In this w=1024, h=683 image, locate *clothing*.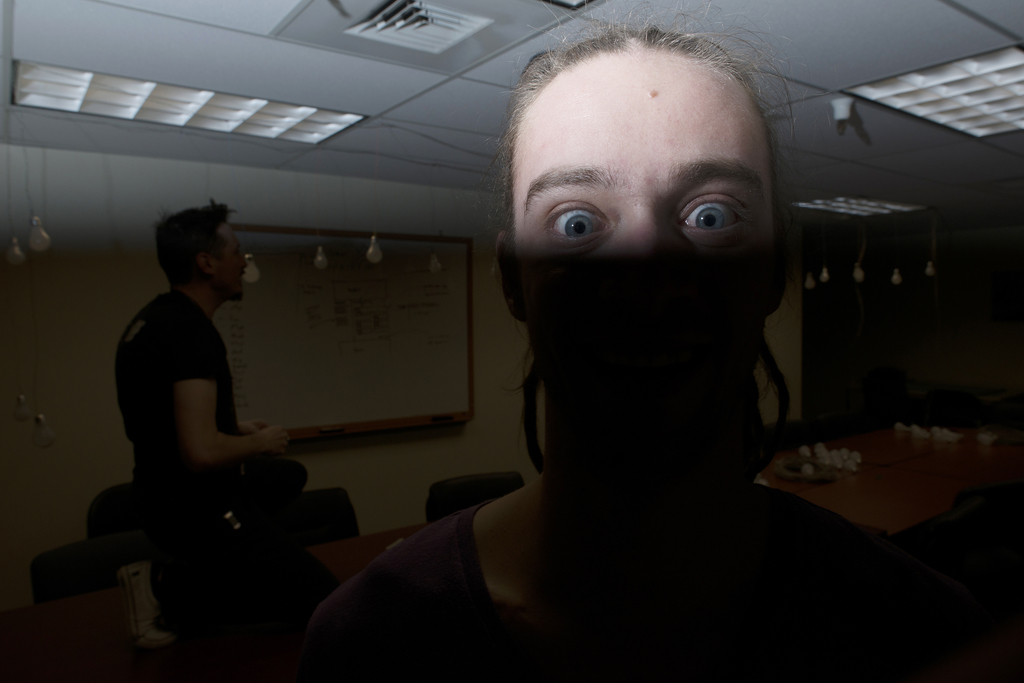
Bounding box: (115,241,290,581).
